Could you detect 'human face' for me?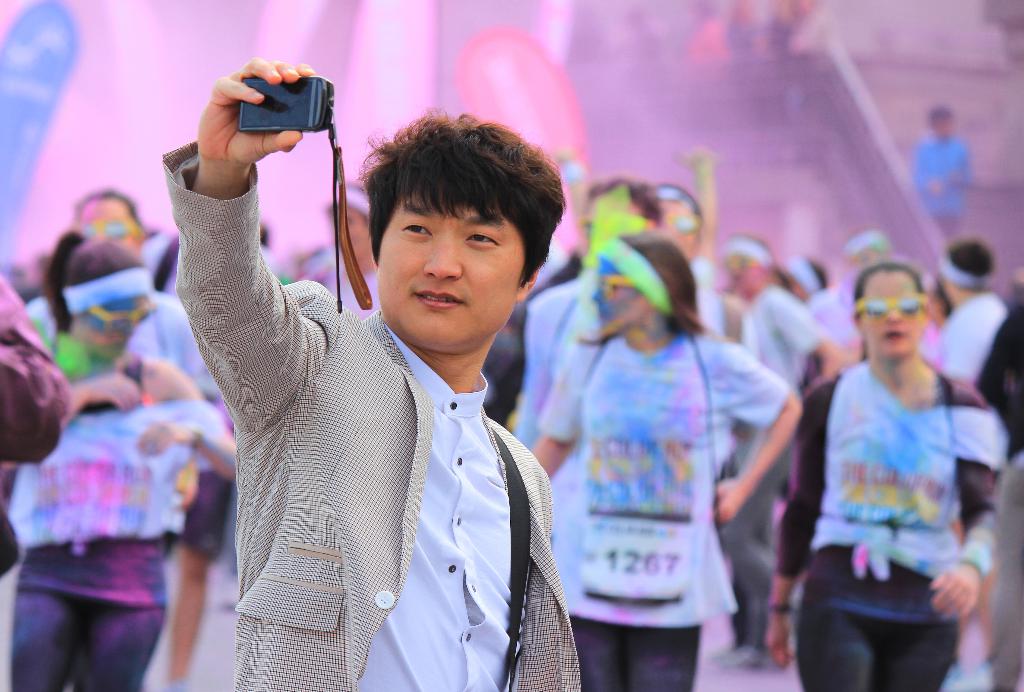
Detection result: (left=589, top=256, right=648, bottom=337).
